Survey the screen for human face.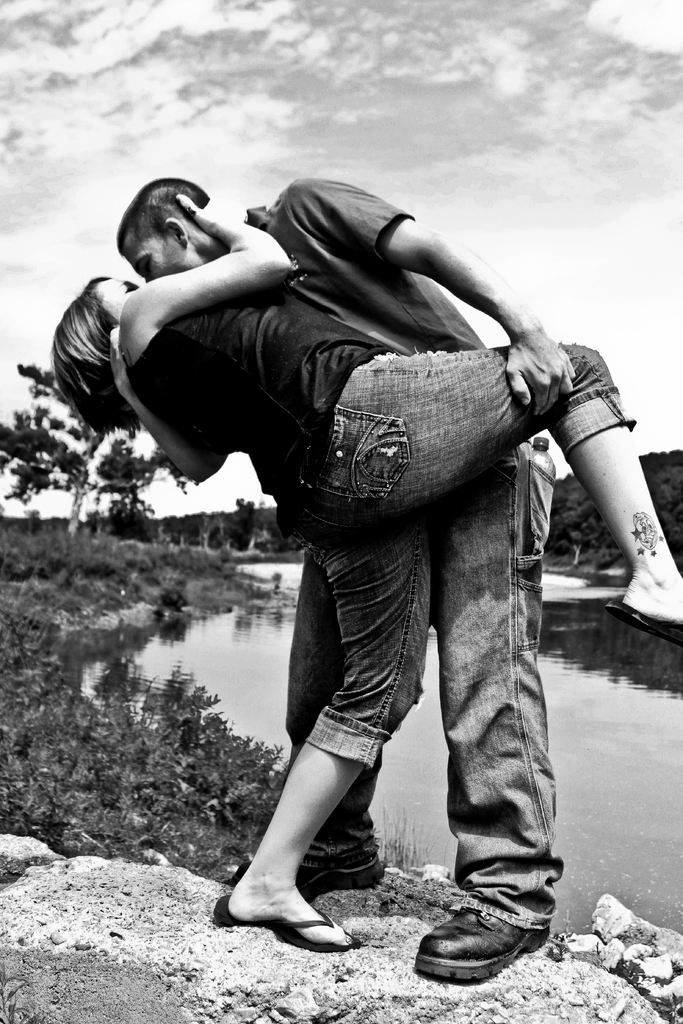
Survey found: [128, 235, 202, 285].
